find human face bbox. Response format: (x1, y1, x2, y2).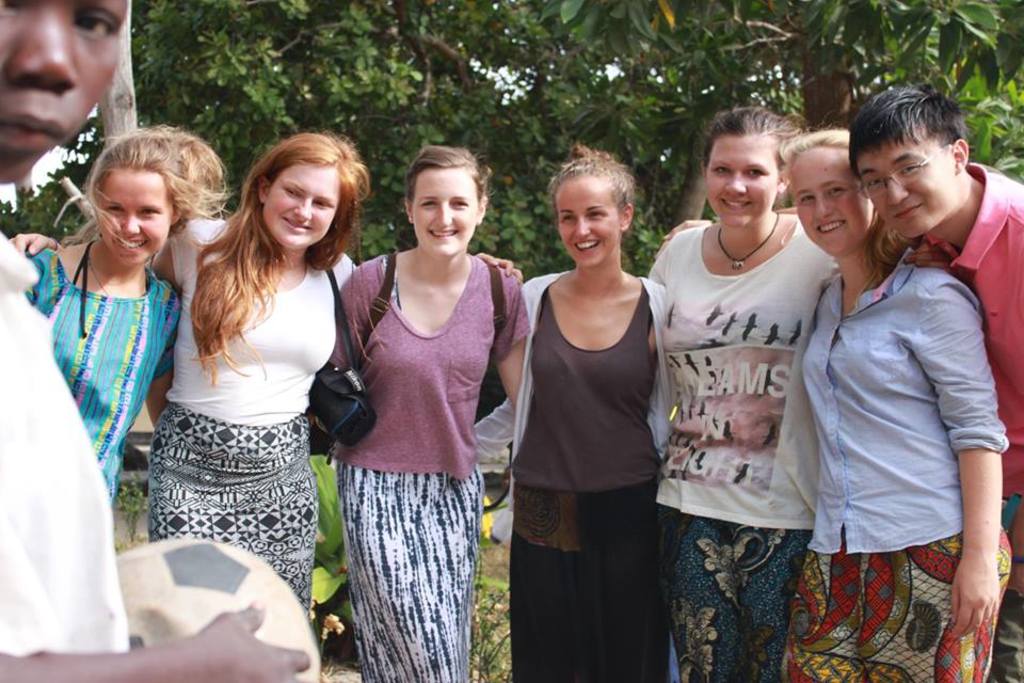
(857, 141, 957, 237).
